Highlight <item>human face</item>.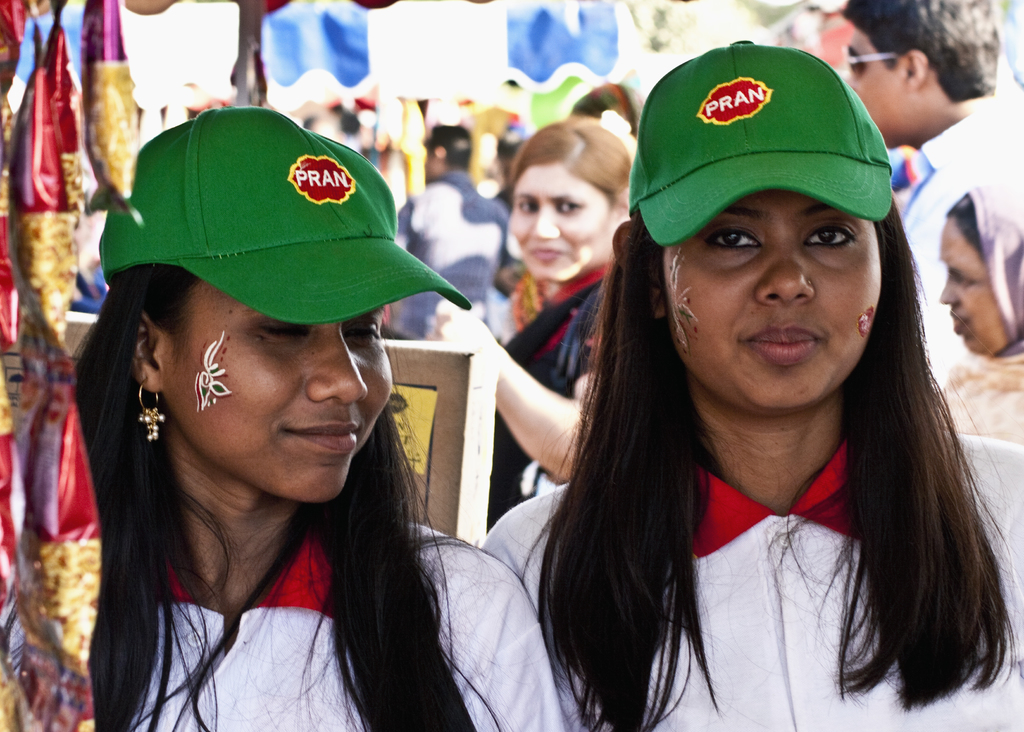
Highlighted region: <bbox>932, 213, 997, 355</bbox>.
